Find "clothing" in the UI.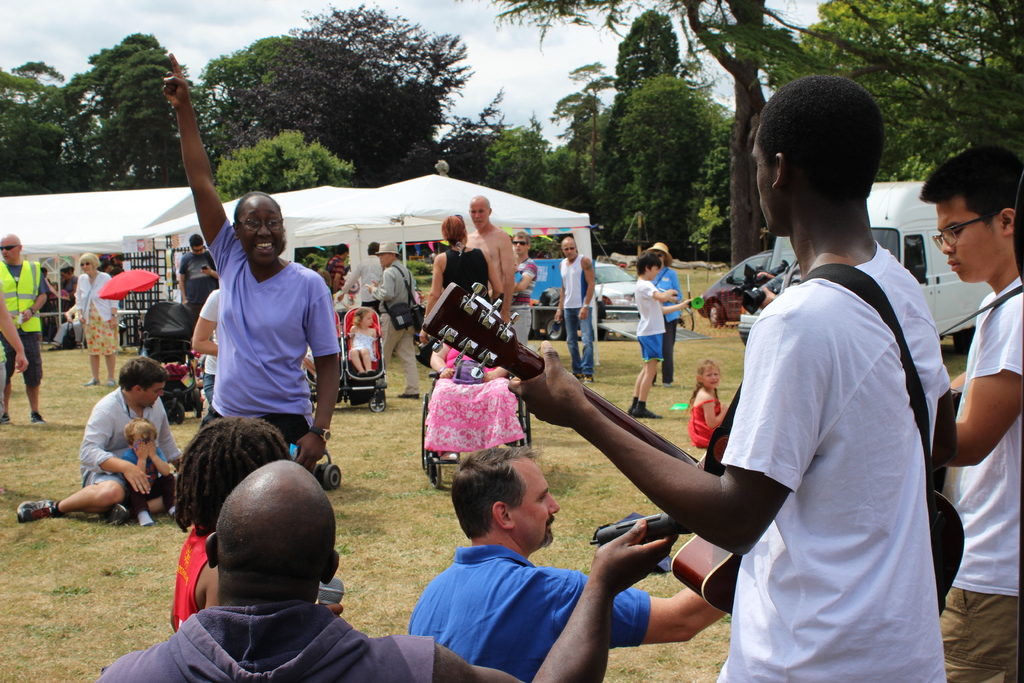
UI element at x1=71, y1=268, x2=119, y2=352.
